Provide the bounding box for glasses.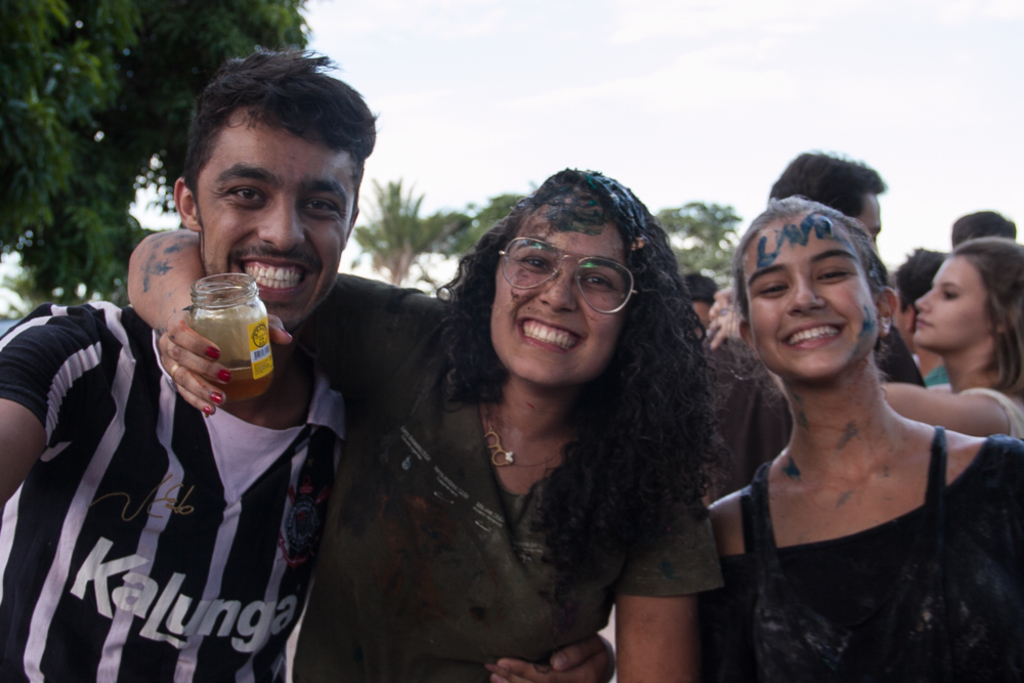
(left=495, top=262, right=648, bottom=310).
